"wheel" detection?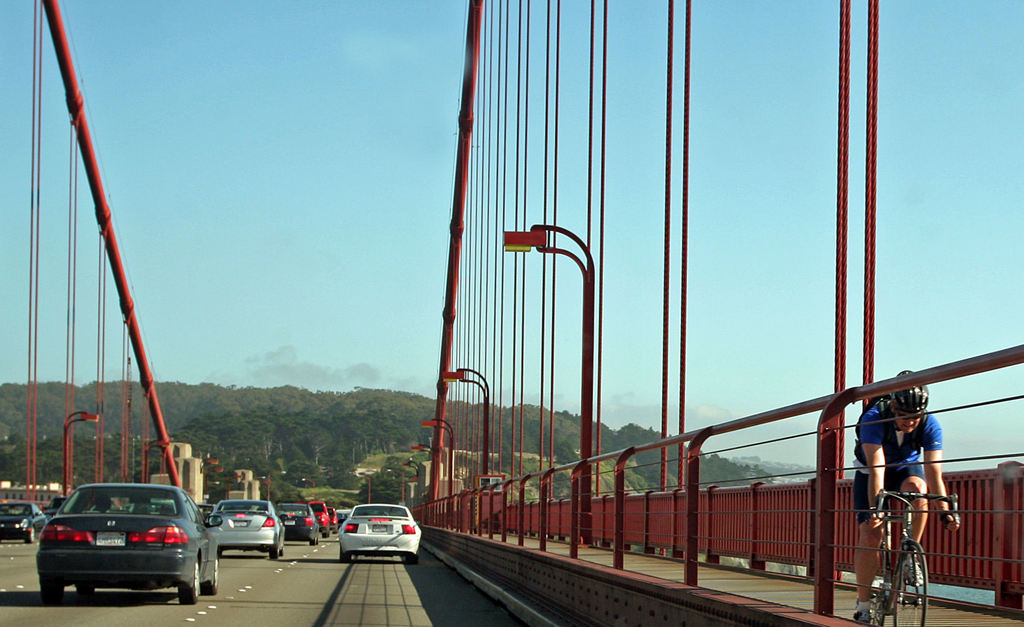
bbox=(339, 546, 351, 560)
